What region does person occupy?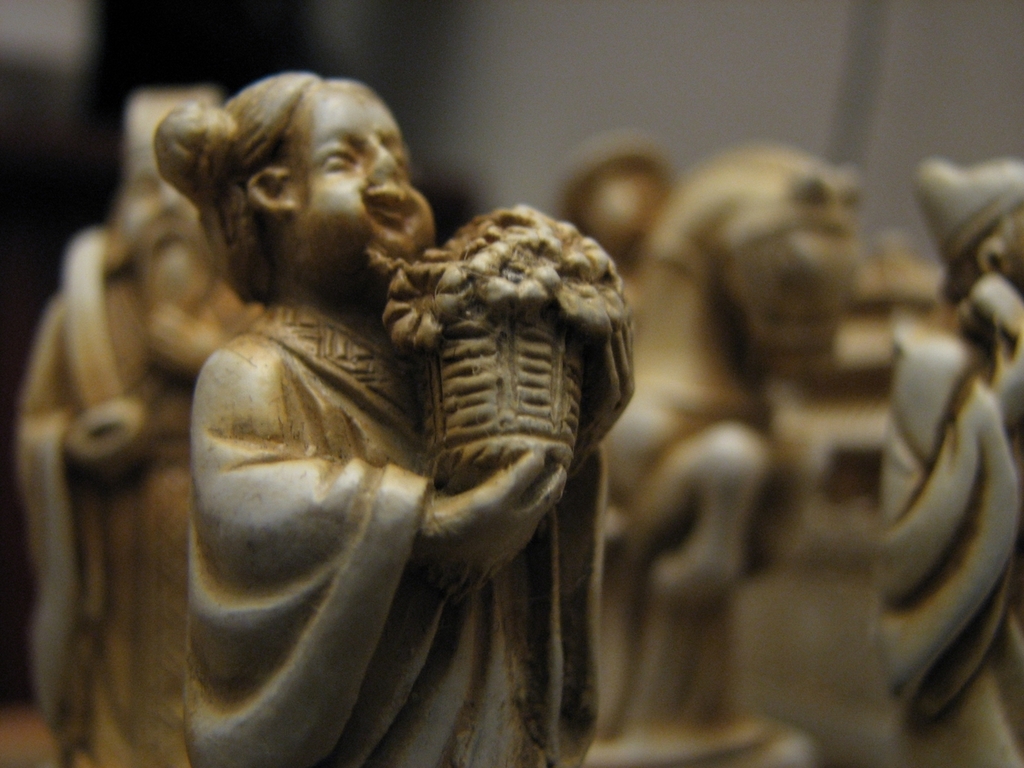
detection(841, 223, 951, 347).
